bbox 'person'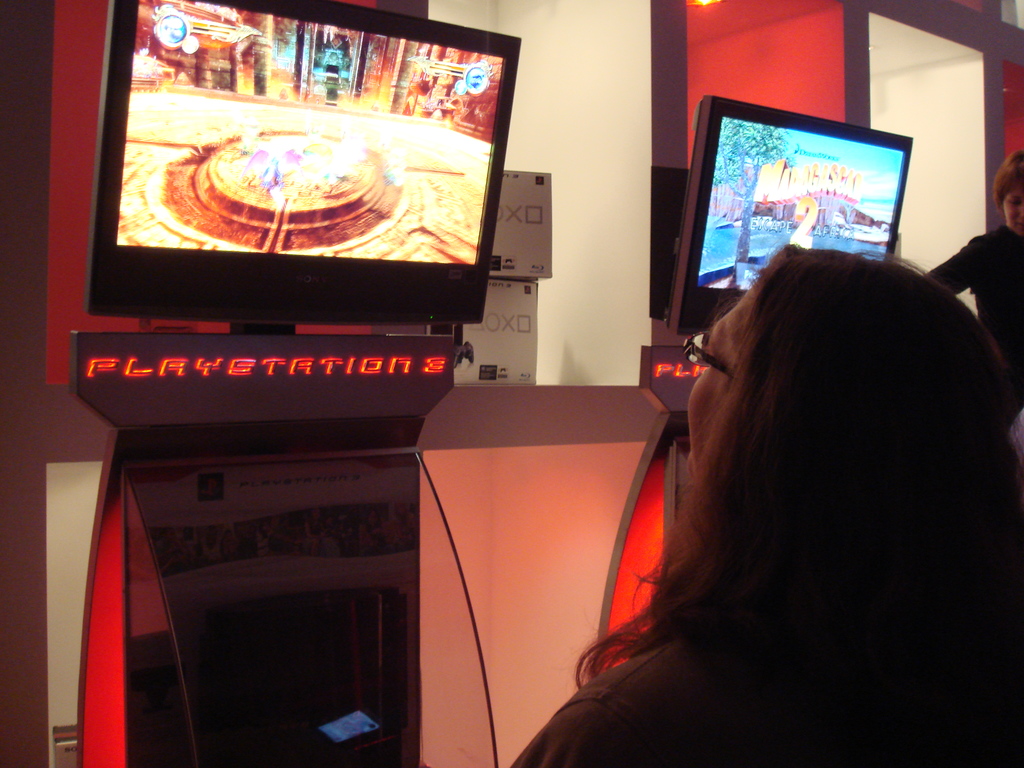
crop(538, 187, 1023, 753)
